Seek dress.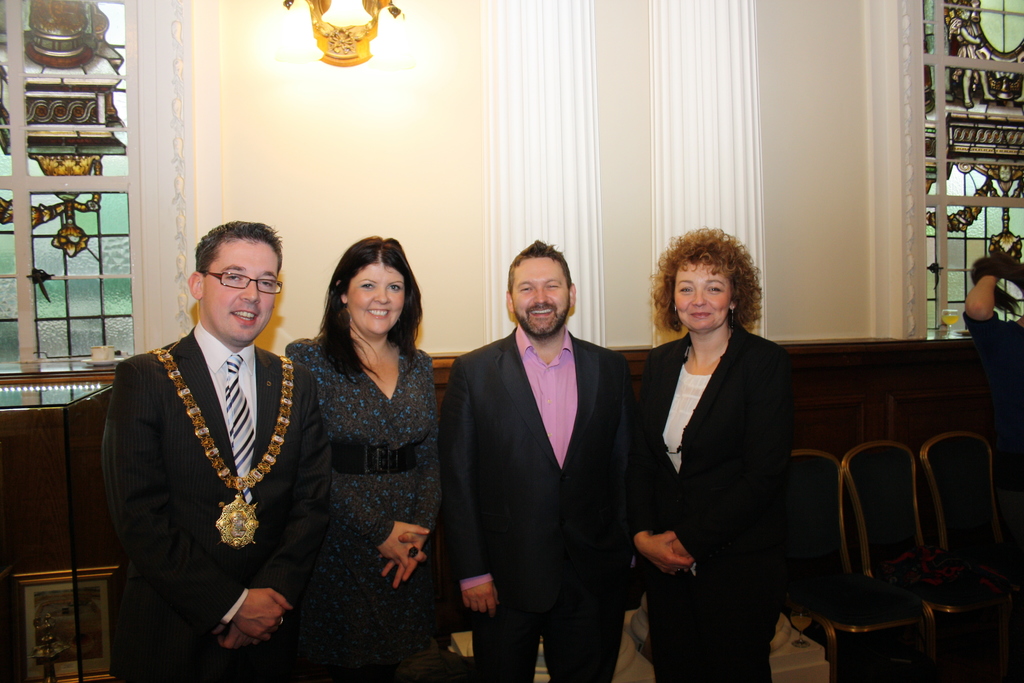
l=287, t=337, r=444, b=671.
